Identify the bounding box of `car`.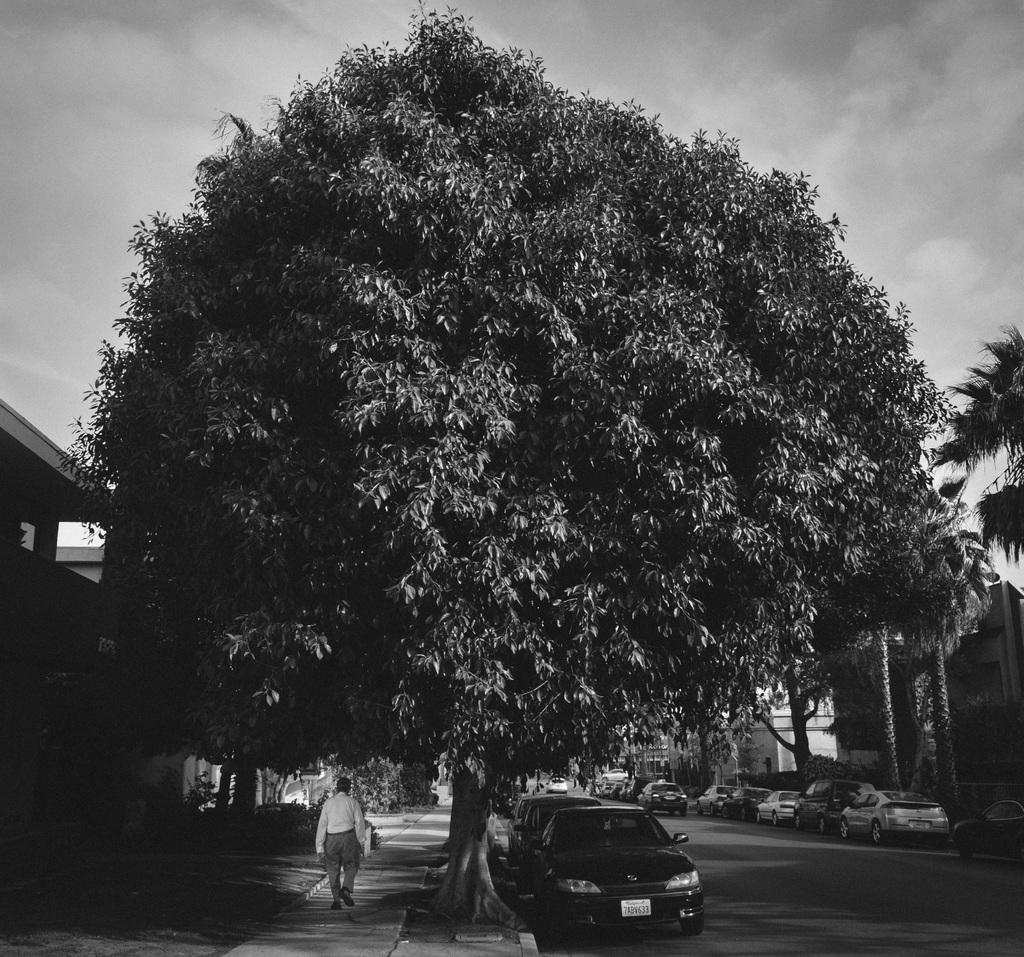
box=[506, 796, 582, 859].
